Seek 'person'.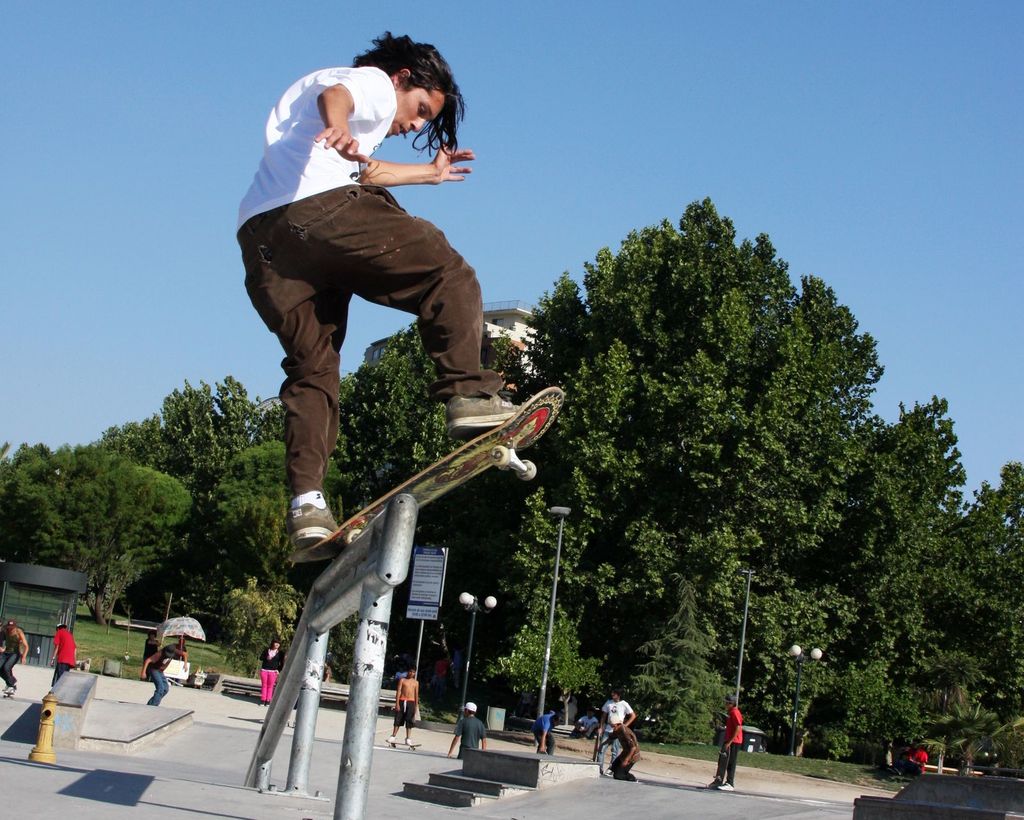
<region>445, 698, 488, 760</region>.
